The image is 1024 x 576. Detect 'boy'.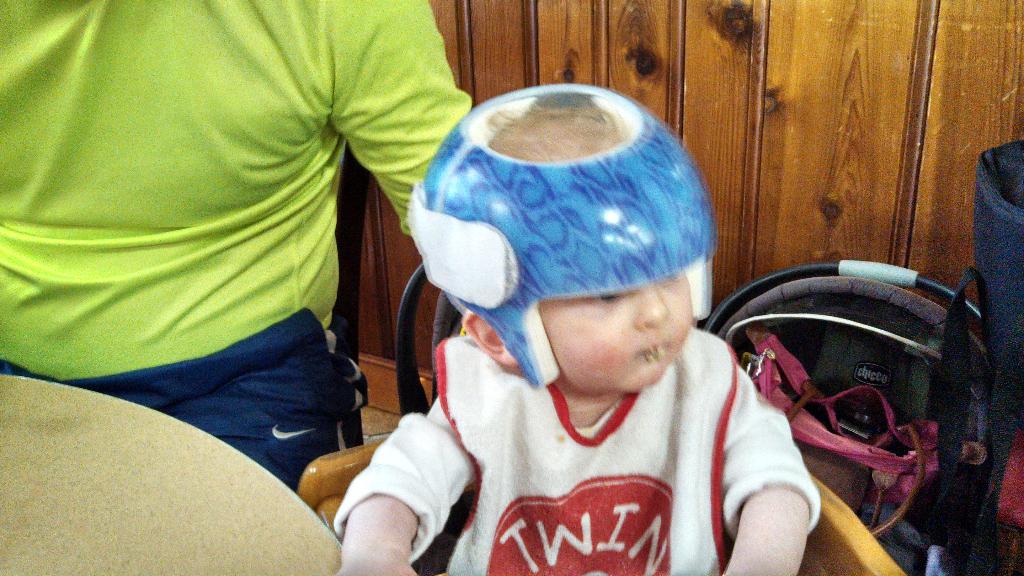
Detection: (351, 78, 807, 575).
